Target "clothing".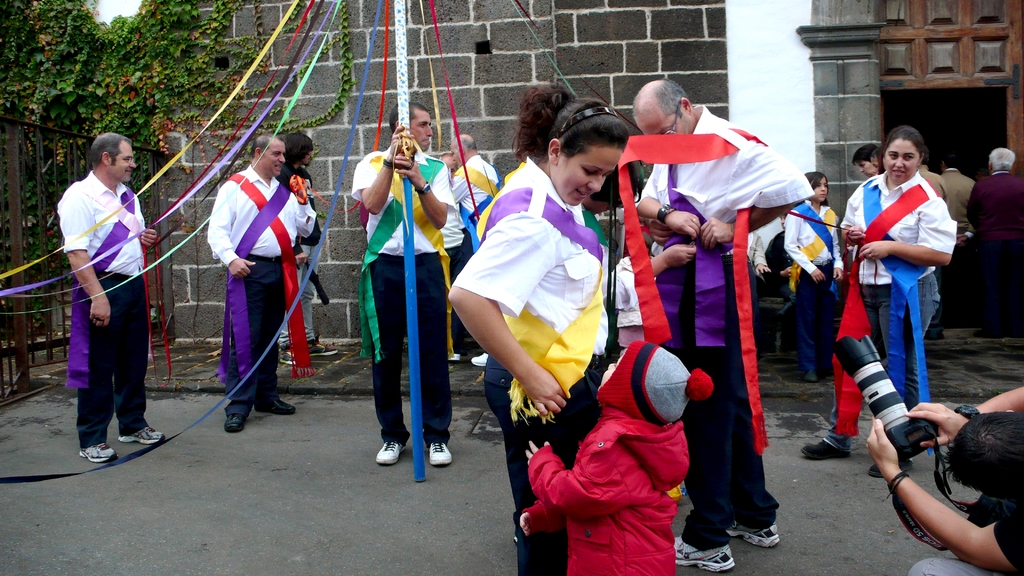
Target region: 926, 162, 952, 196.
